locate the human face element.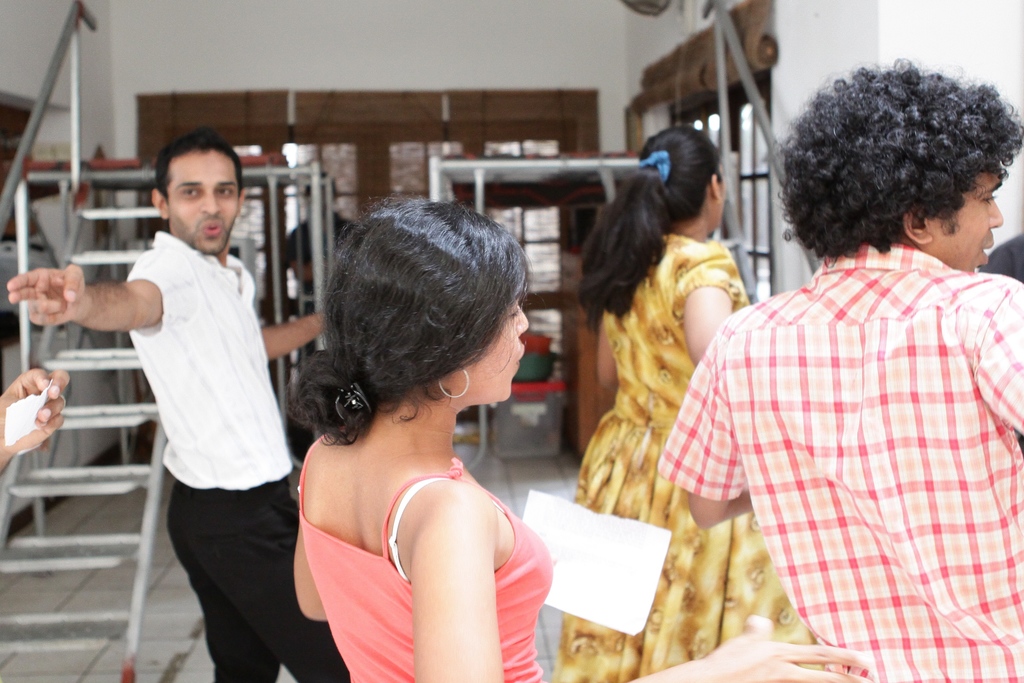
Element bbox: {"left": 717, "top": 161, "right": 724, "bottom": 229}.
